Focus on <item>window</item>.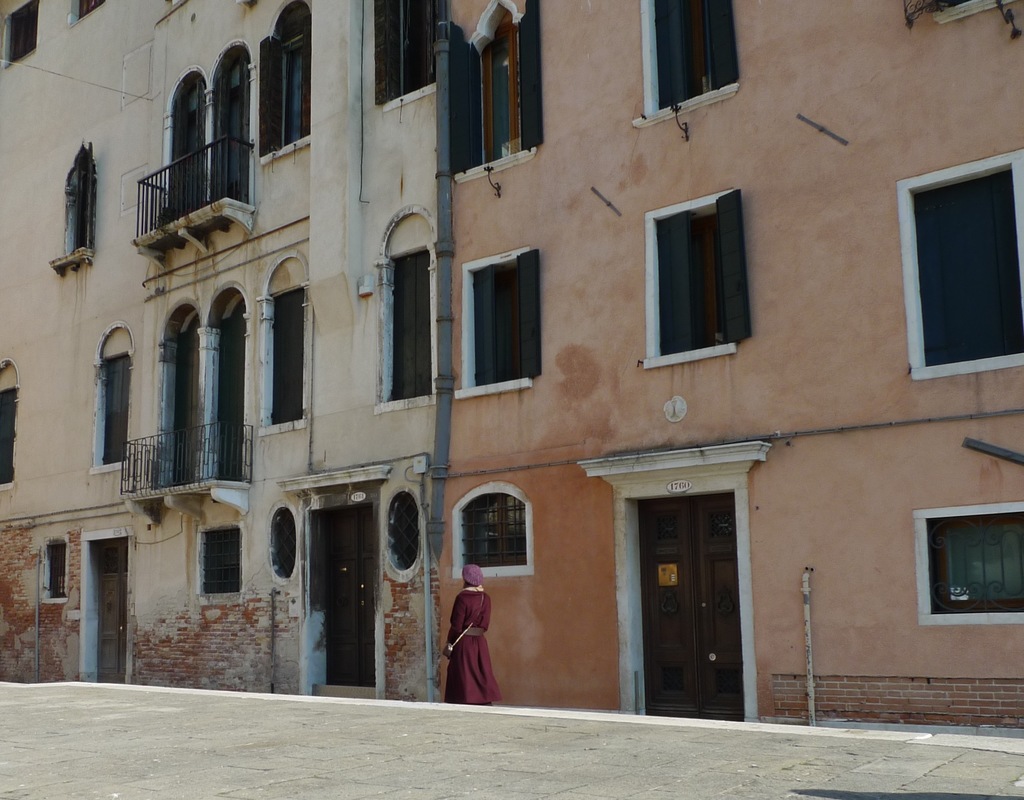
Focused at box=[382, 243, 442, 409].
